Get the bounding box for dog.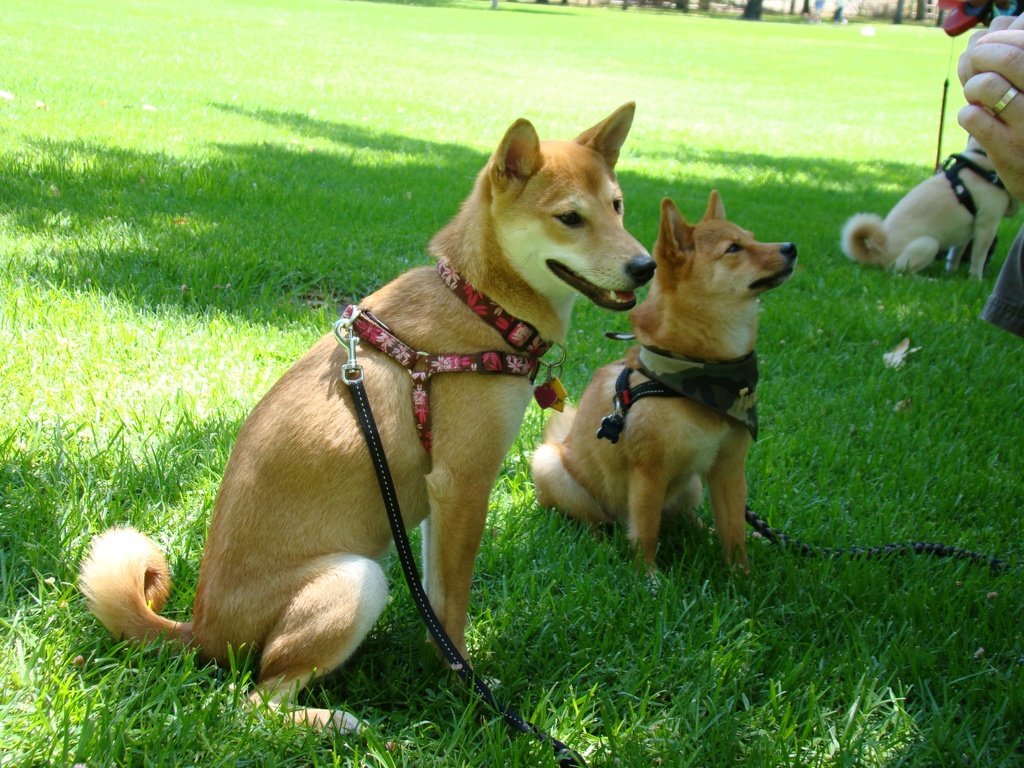
[x1=840, y1=129, x2=1012, y2=277].
